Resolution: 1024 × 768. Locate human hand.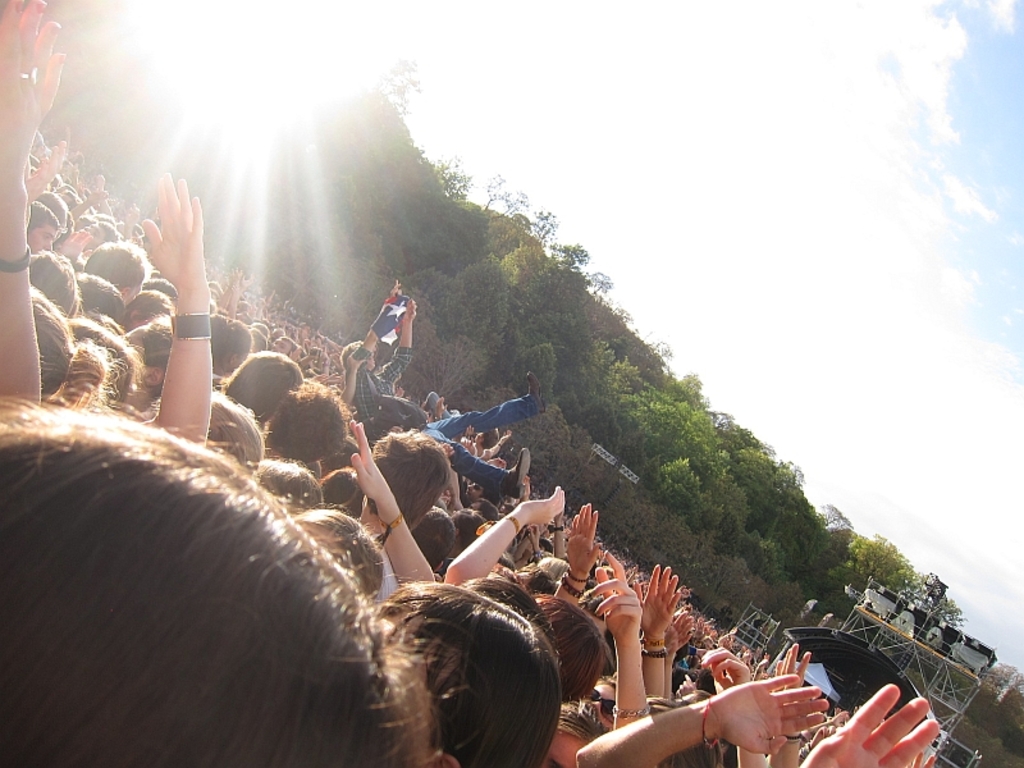
region(564, 500, 605, 573).
